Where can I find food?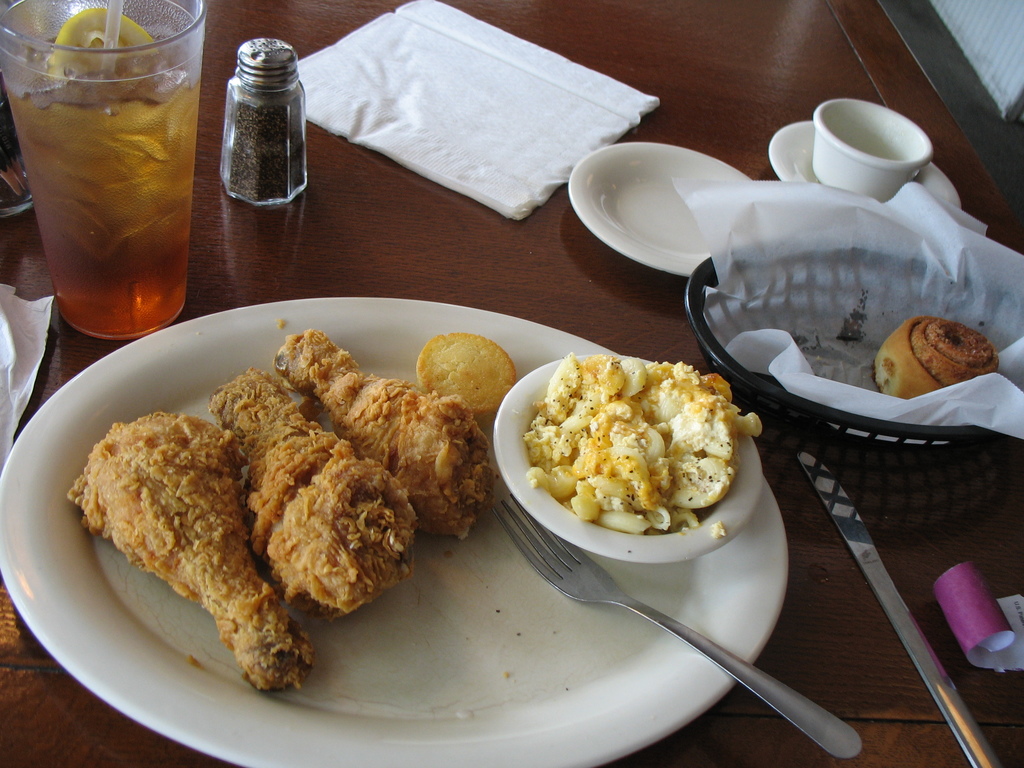
You can find it at (515, 343, 760, 550).
